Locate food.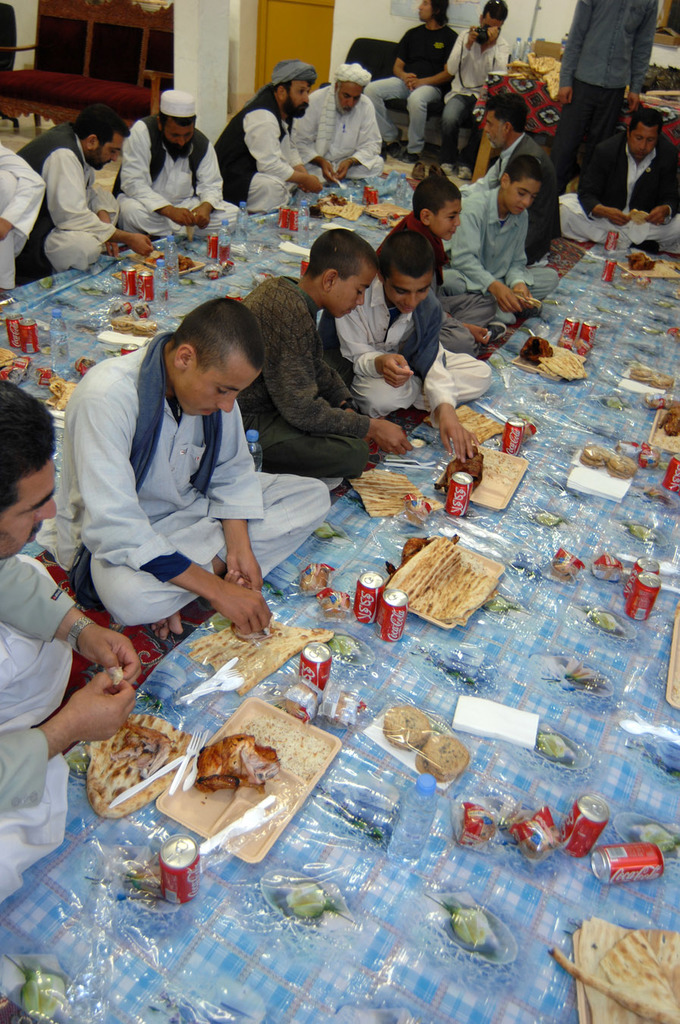
Bounding box: 649 372 677 394.
